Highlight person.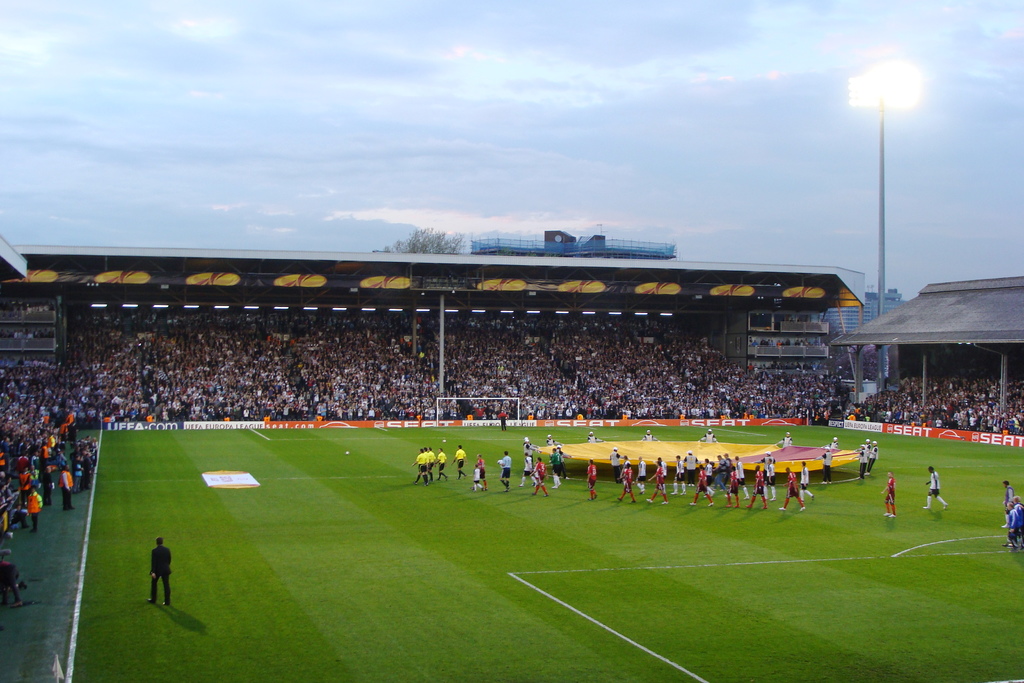
Highlighted region: rect(881, 469, 897, 518).
